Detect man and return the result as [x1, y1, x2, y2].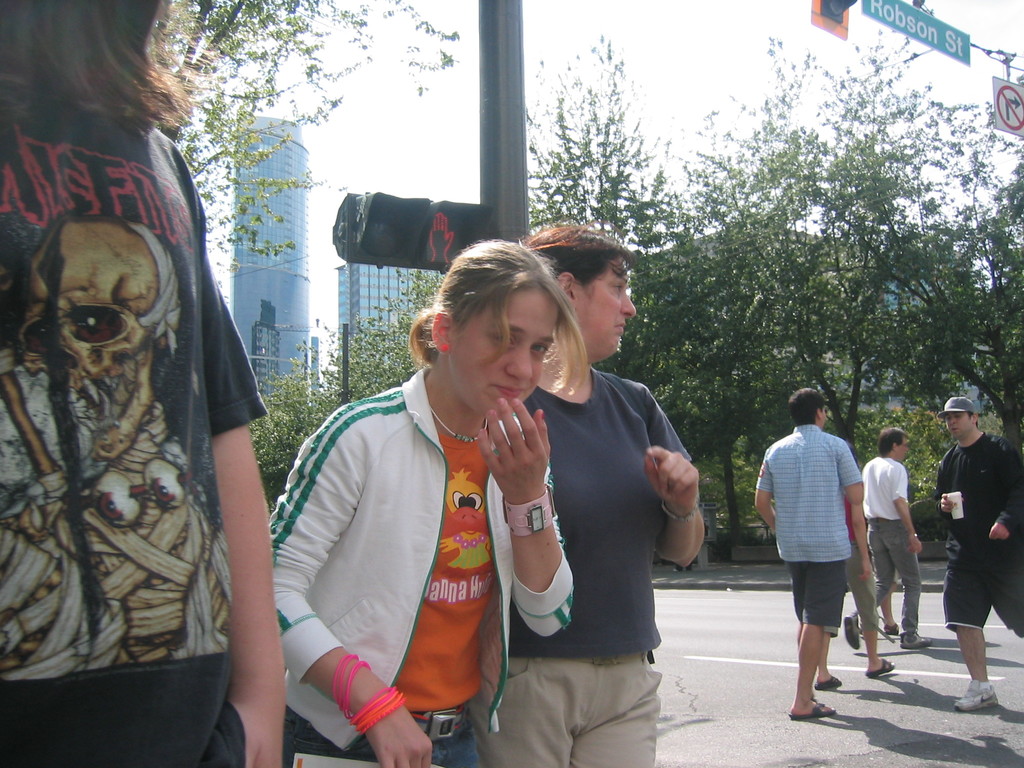
[768, 387, 881, 709].
